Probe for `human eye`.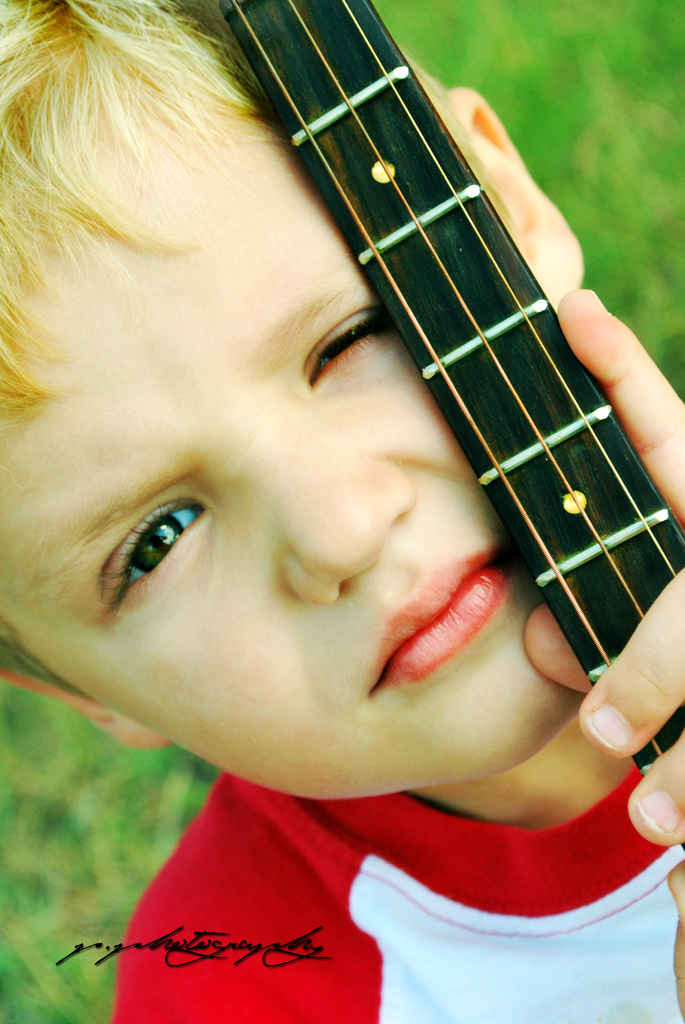
Probe result: rect(304, 300, 384, 390).
